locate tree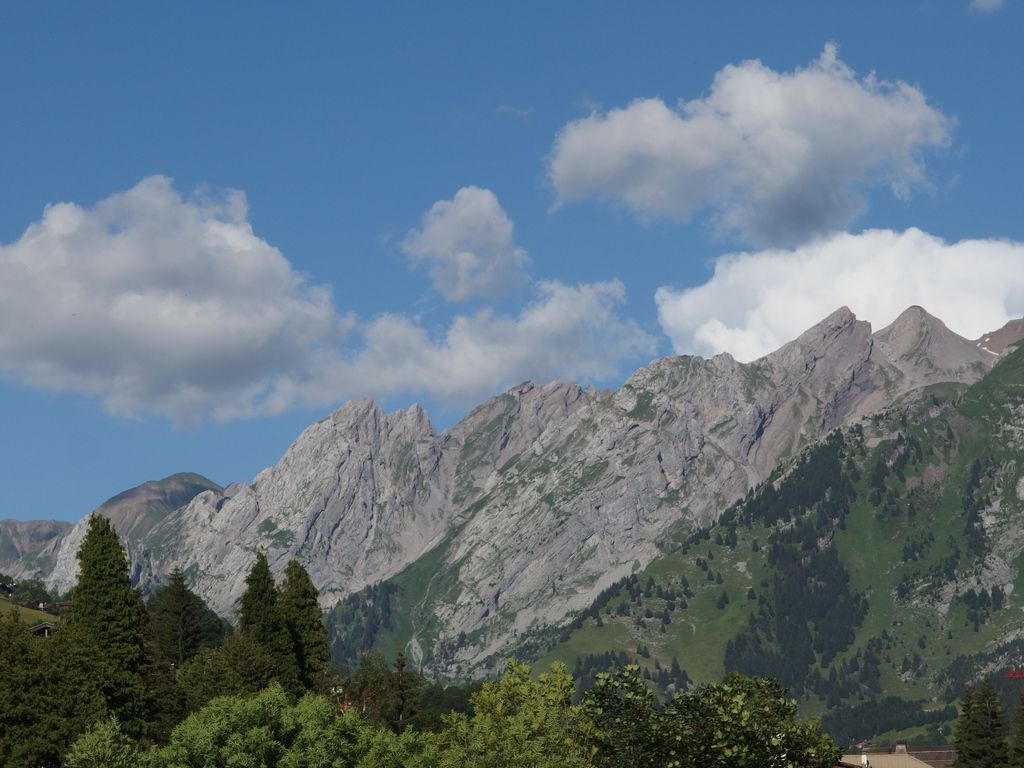
BBox(149, 561, 210, 677)
